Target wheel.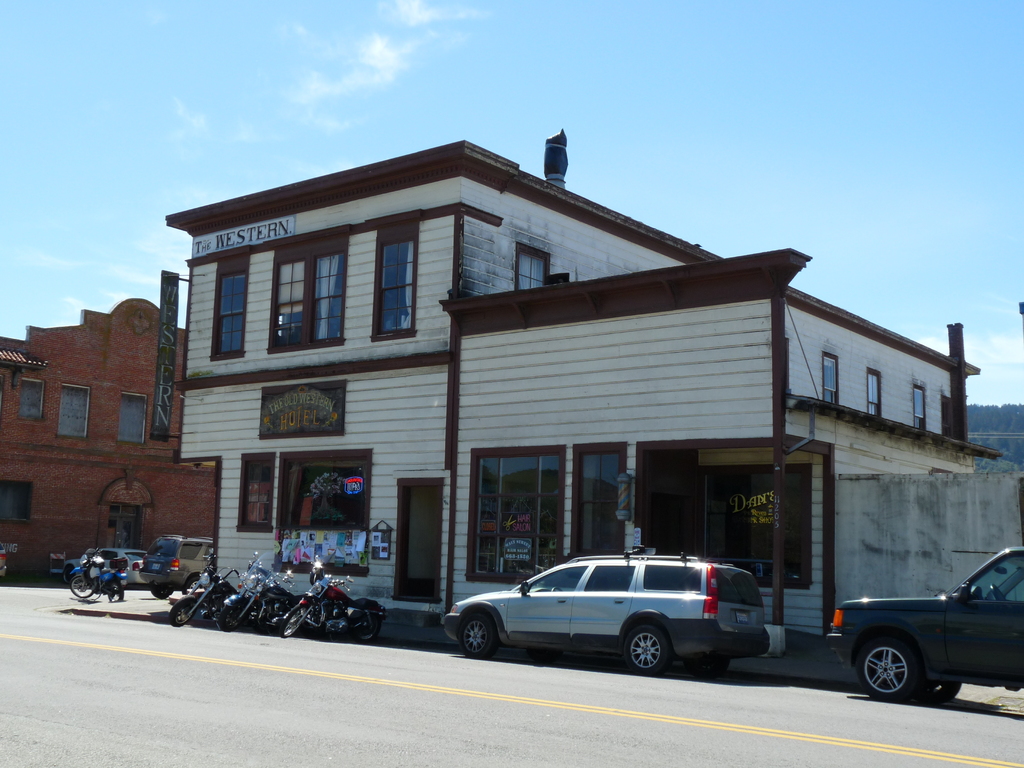
Target region: {"x1": 459, "y1": 610, "x2": 499, "y2": 655}.
